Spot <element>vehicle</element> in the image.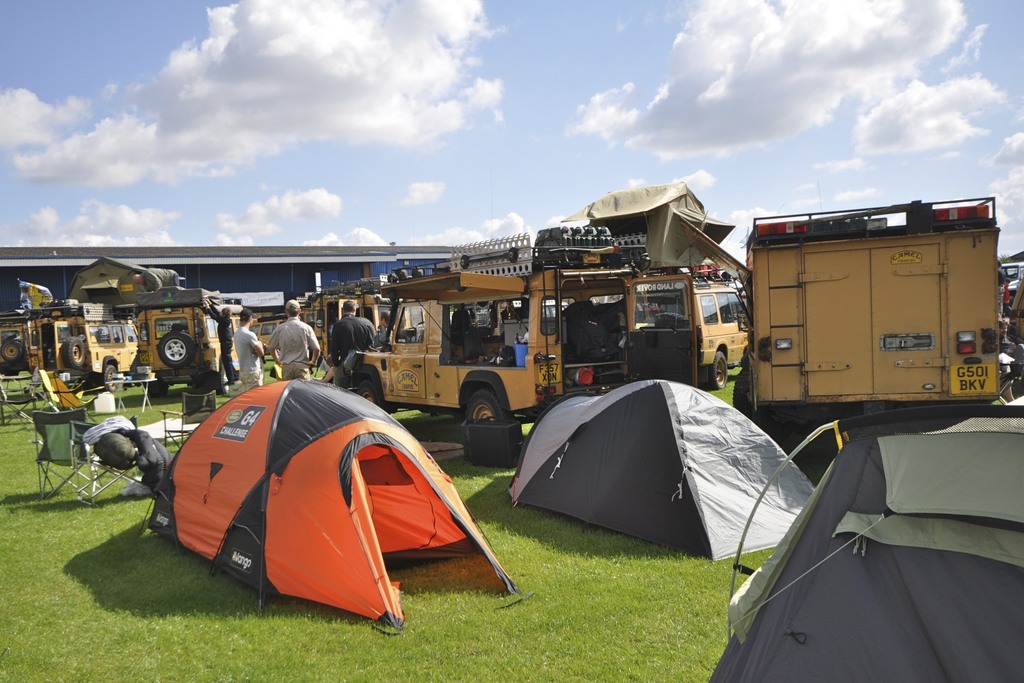
<element>vehicle</element> found at (726,208,1015,439).
